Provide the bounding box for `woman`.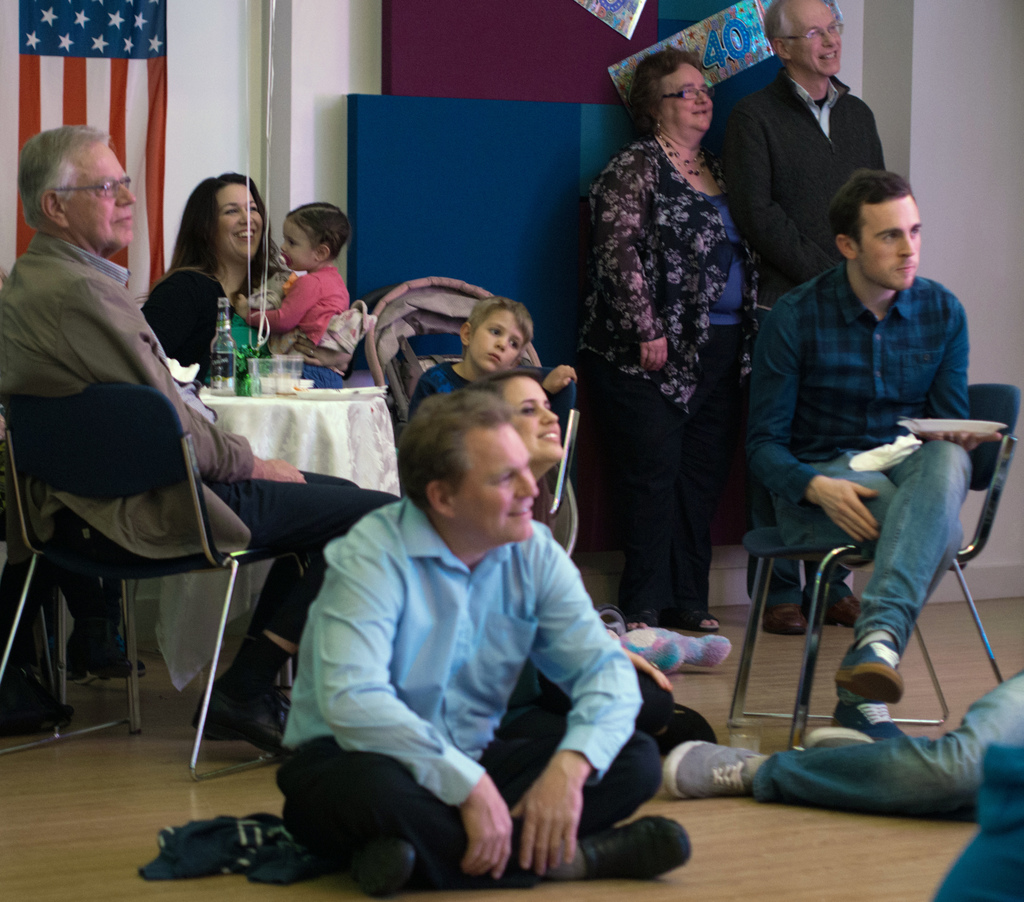
474, 367, 562, 479.
